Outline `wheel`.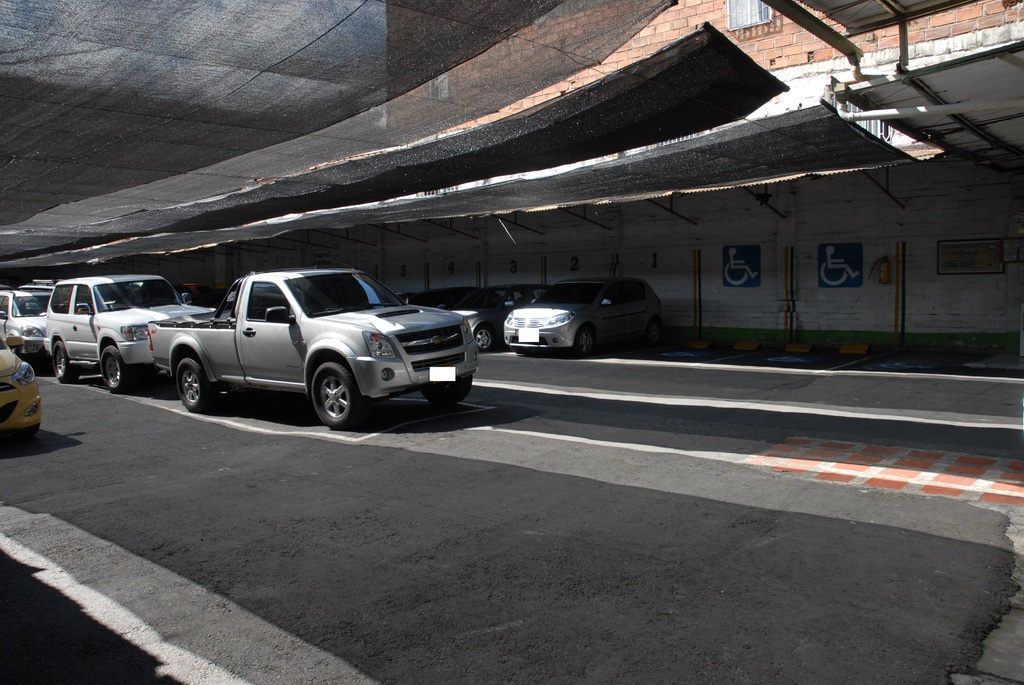
Outline: <region>648, 320, 659, 344</region>.
